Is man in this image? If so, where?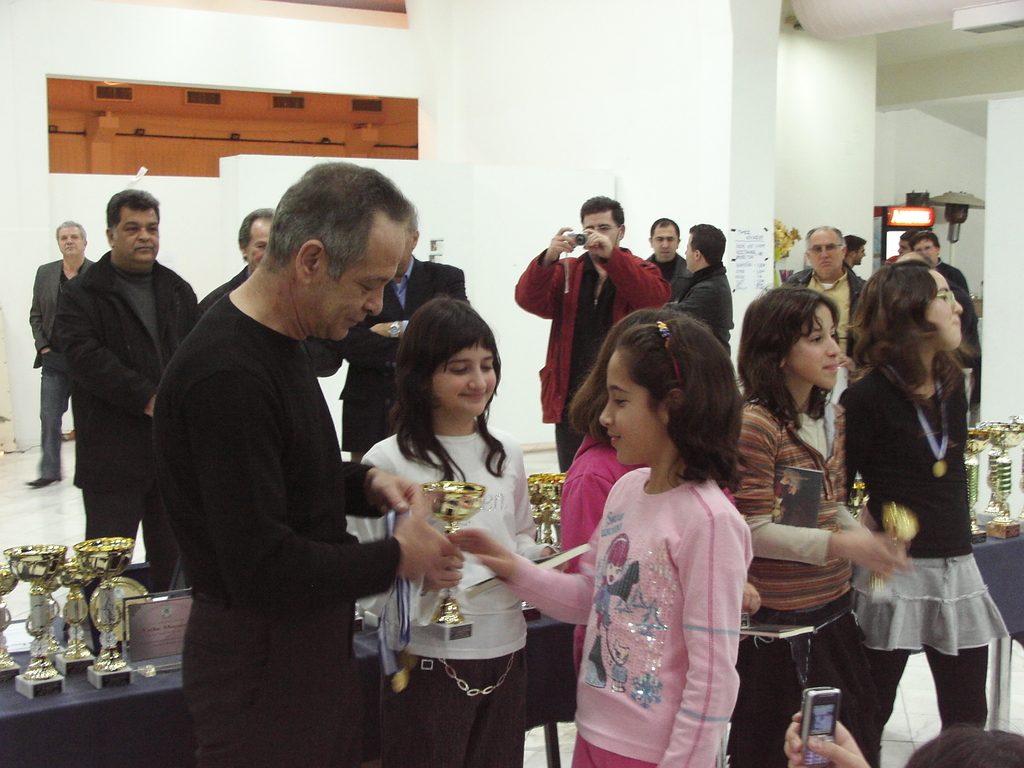
Yes, at locate(781, 228, 879, 383).
